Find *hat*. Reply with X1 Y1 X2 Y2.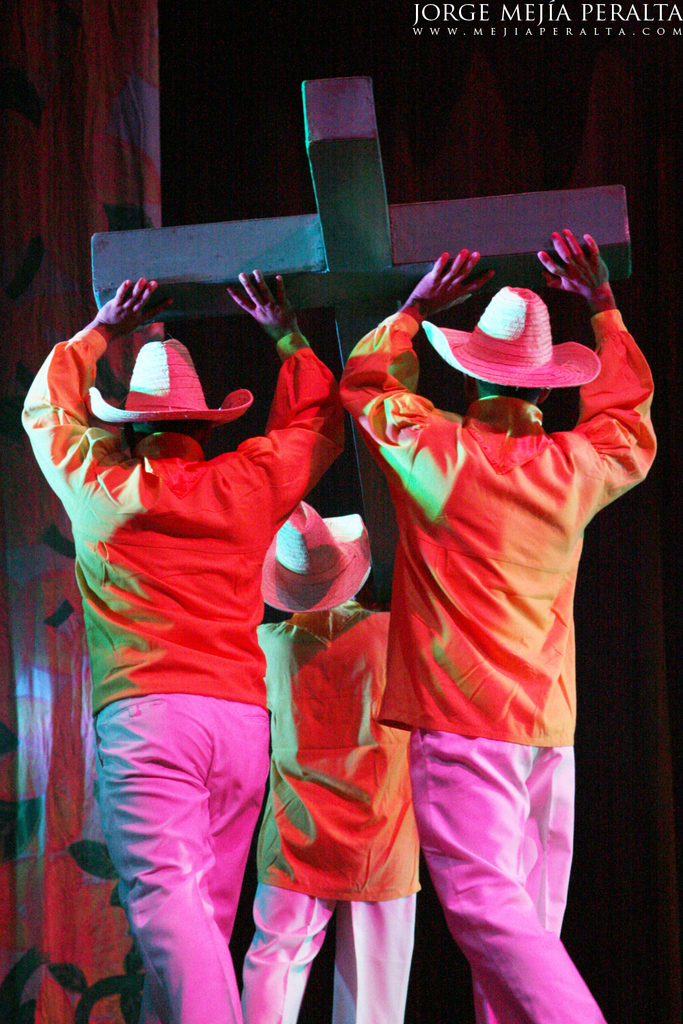
257 496 371 603.
